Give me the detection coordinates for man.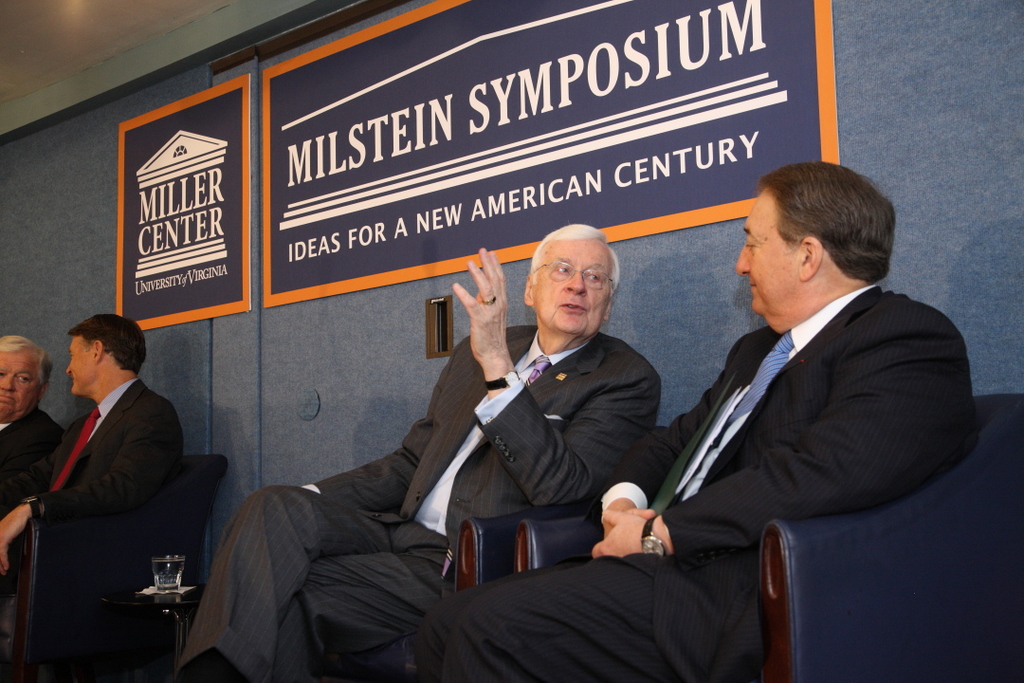
box(406, 159, 973, 682).
